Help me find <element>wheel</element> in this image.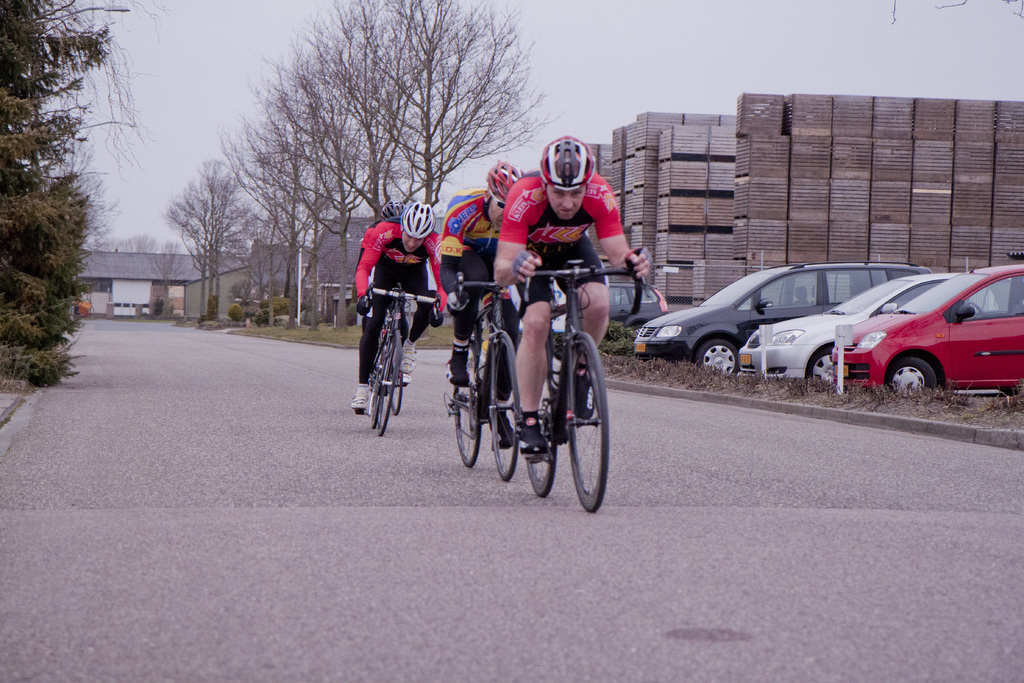
Found it: <bbox>522, 368, 554, 497</bbox>.
